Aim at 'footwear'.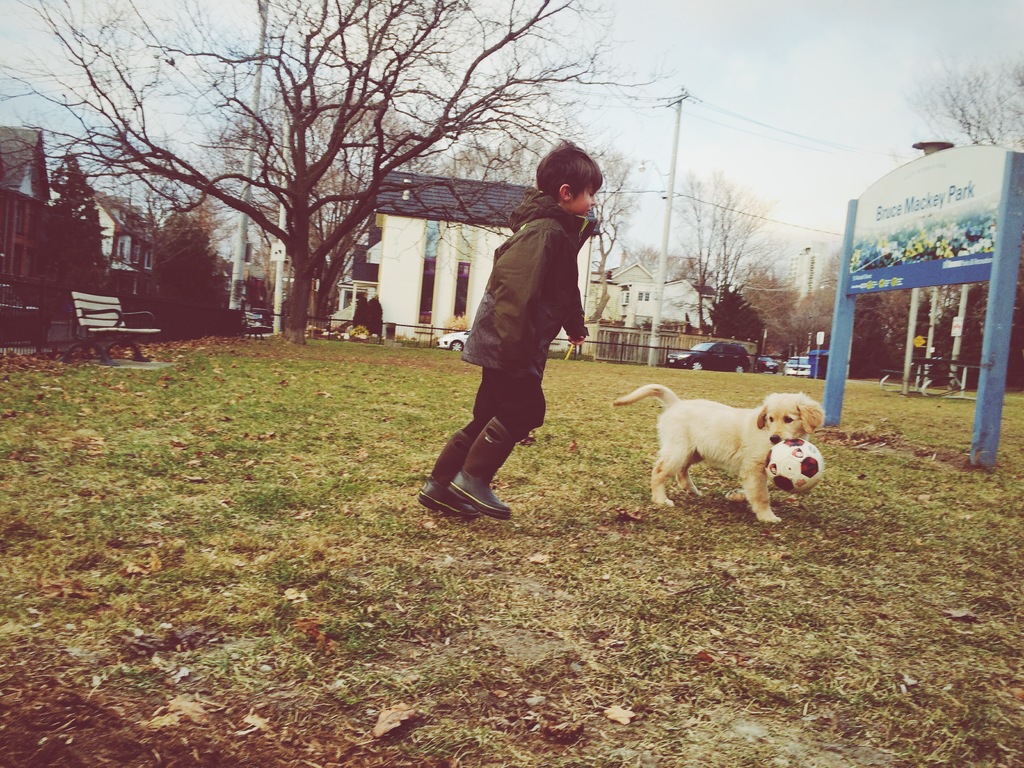
Aimed at <box>418,481,479,518</box>.
